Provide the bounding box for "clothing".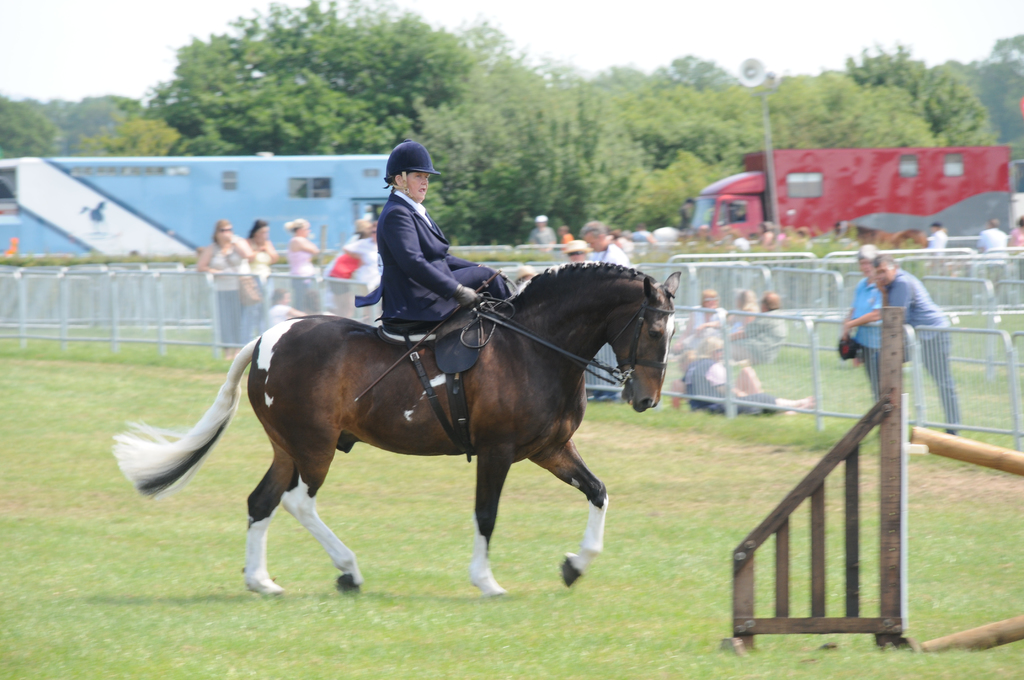
Rect(886, 266, 957, 430).
